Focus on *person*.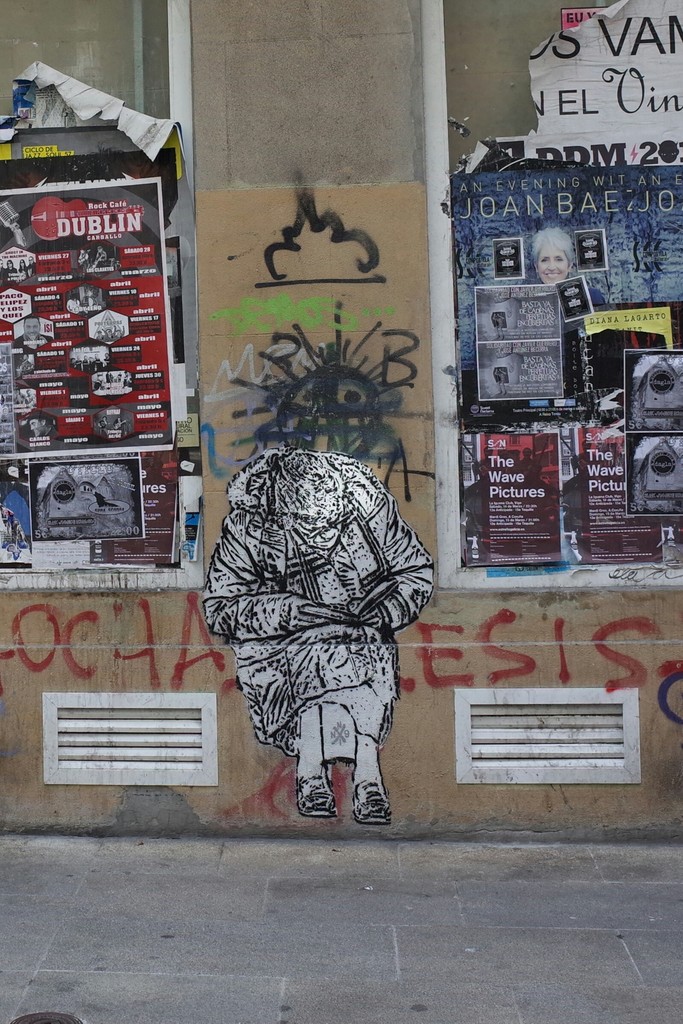
Focused at Rect(22, 387, 38, 406).
